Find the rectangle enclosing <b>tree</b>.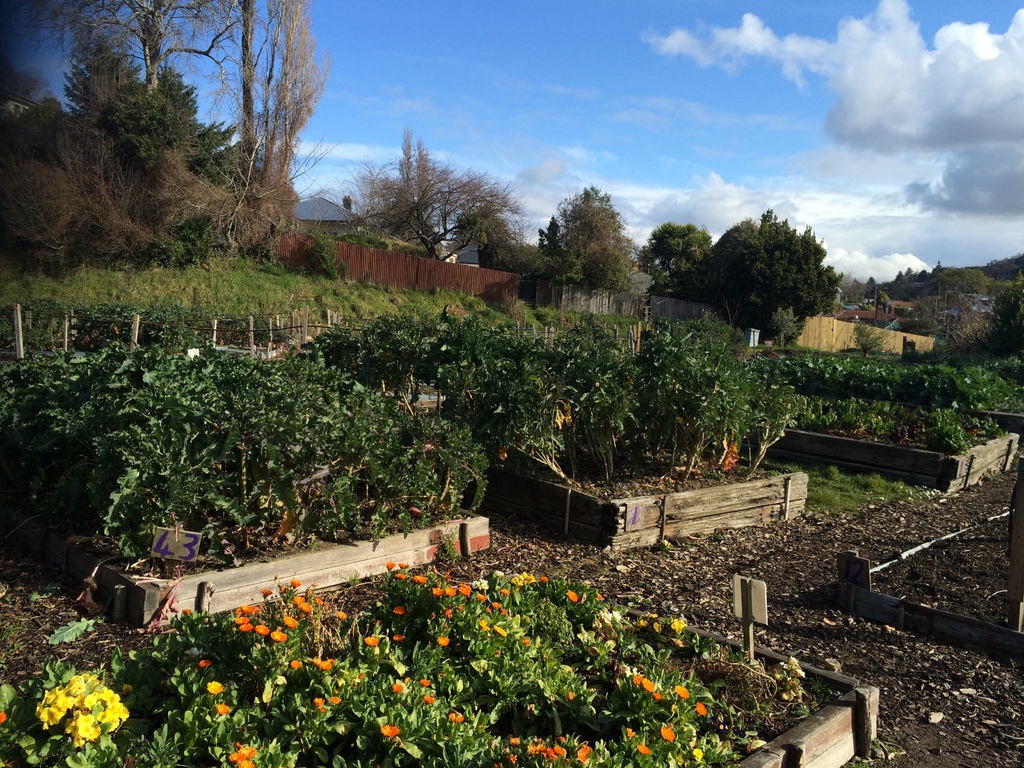
<bbox>341, 124, 526, 266</bbox>.
